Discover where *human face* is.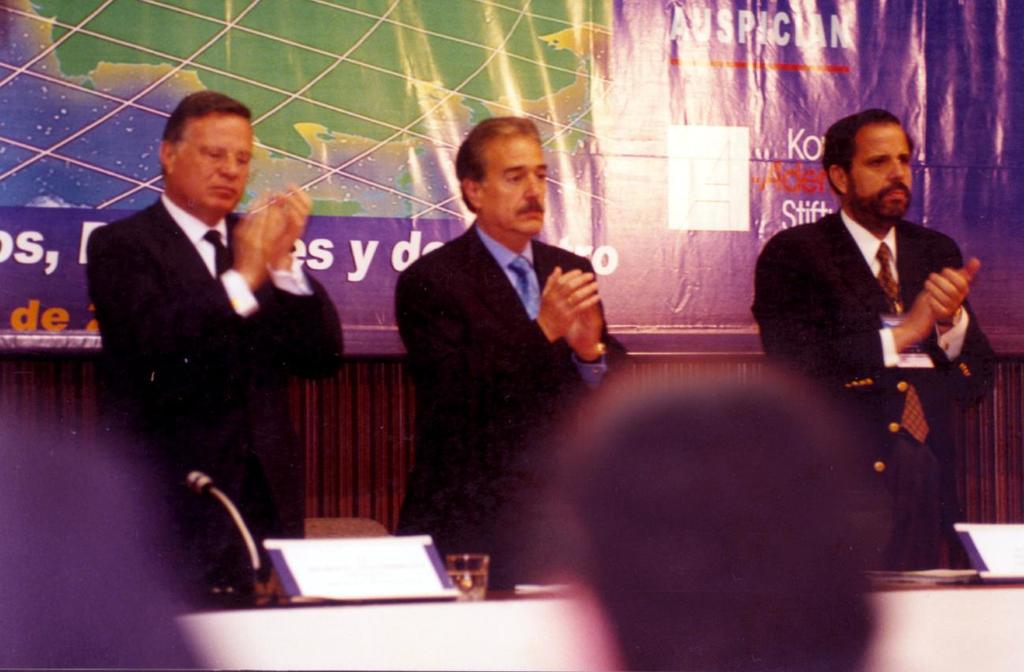
Discovered at 481/142/546/241.
